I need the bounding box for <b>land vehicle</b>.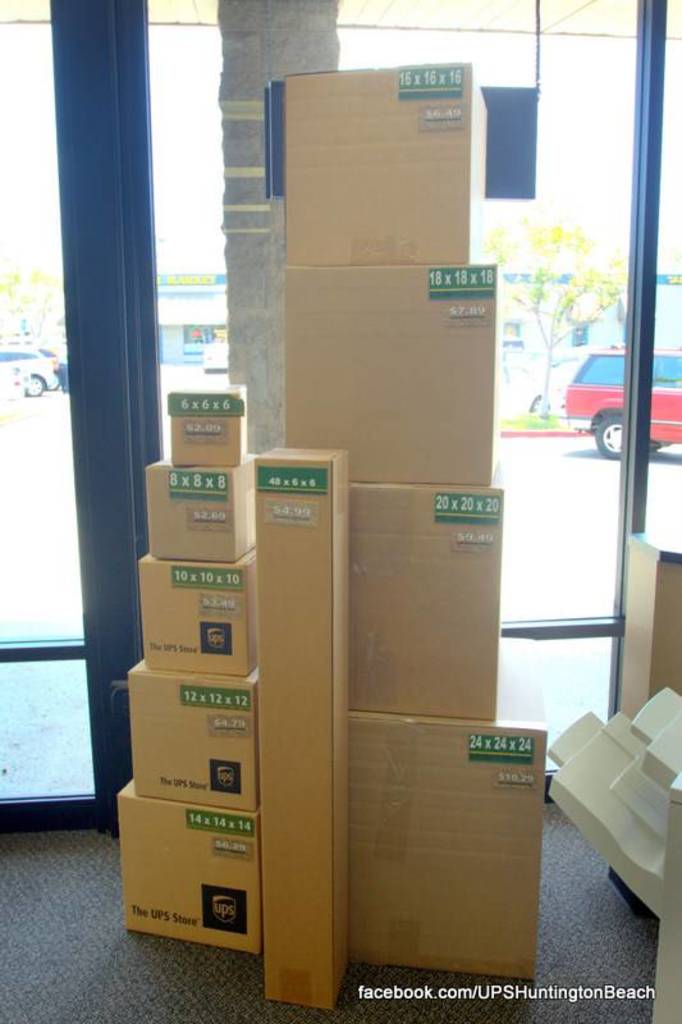
Here it is: {"left": 0, "top": 339, "right": 58, "bottom": 393}.
